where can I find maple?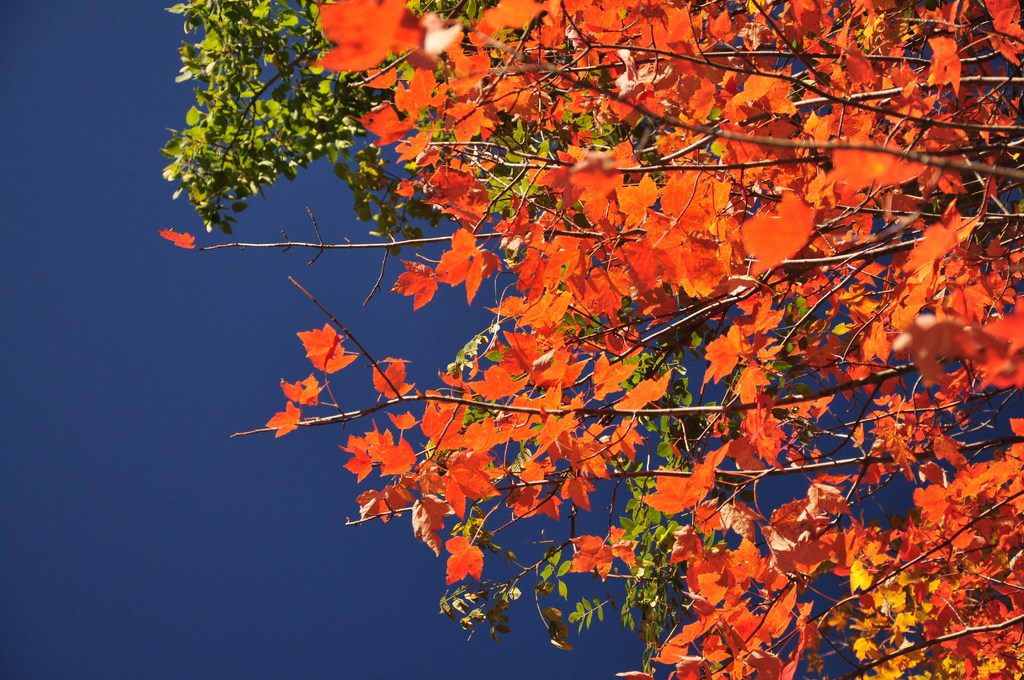
You can find it at box(89, 0, 967, 679).
